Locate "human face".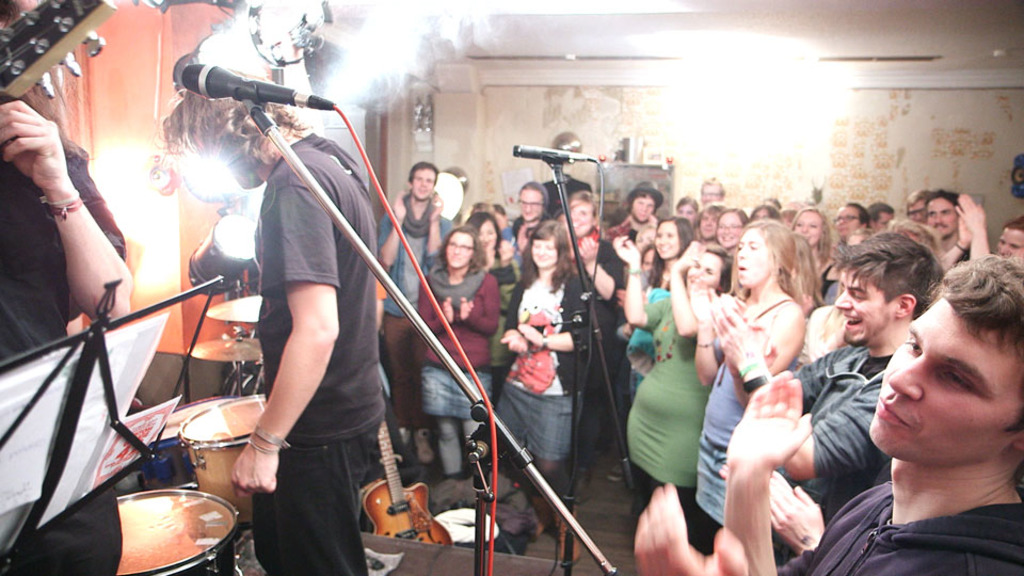
Bounding box: 572, 202, 594, 236.
